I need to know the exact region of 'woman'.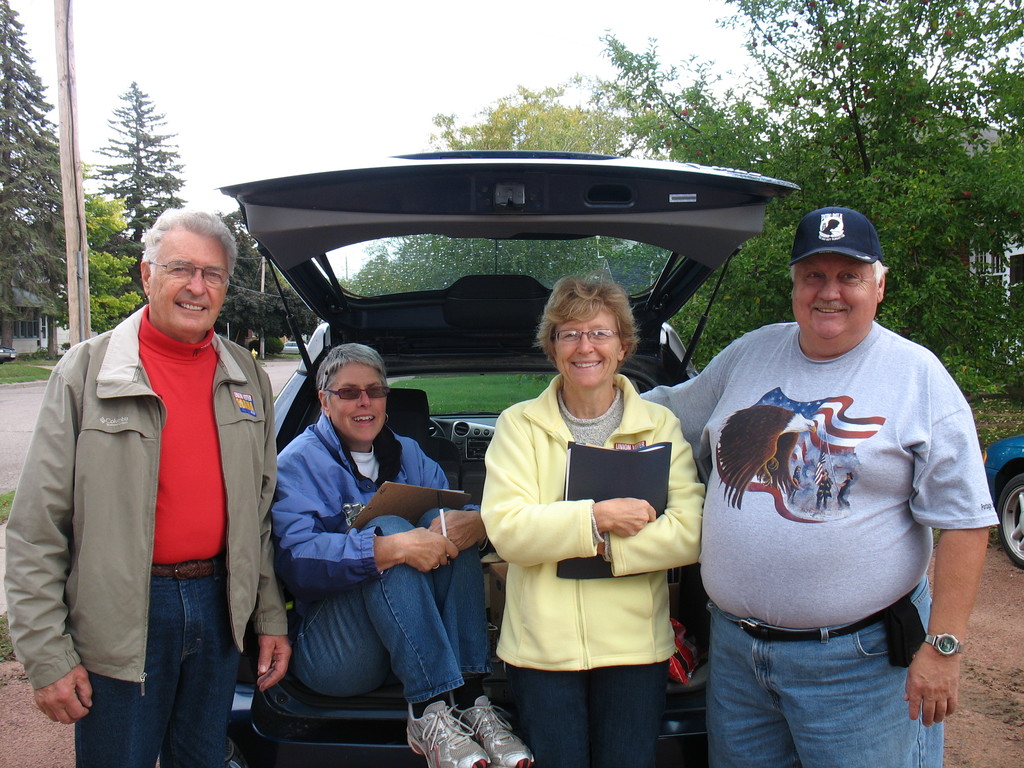
Region: select_region(272, 342, 541, 767).
